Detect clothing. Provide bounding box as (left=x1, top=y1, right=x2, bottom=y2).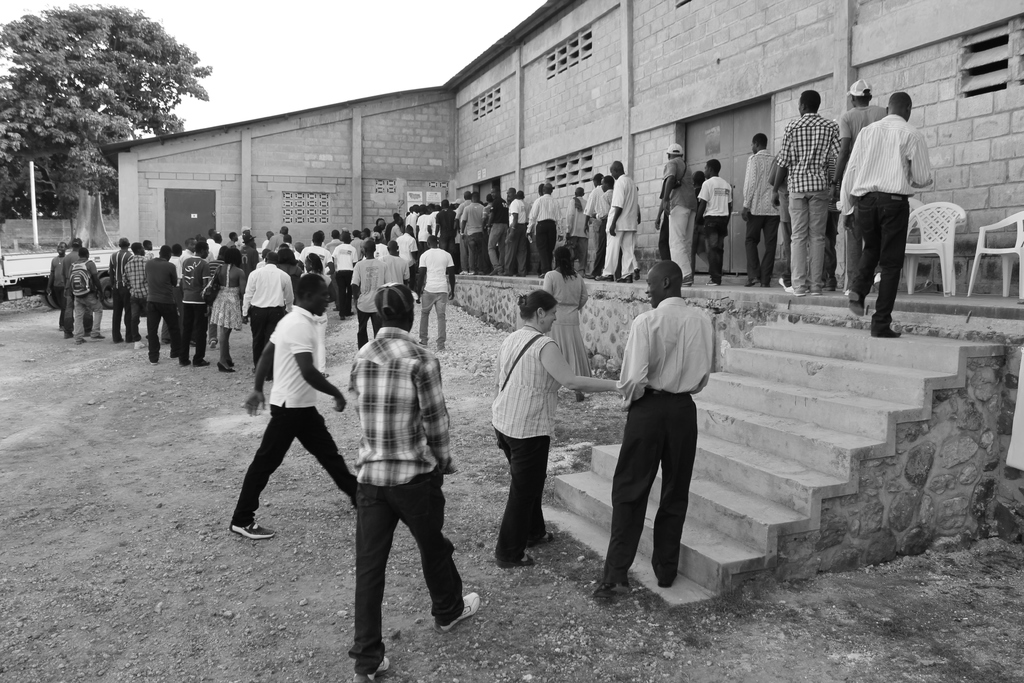
(left=68, top=258, right=102, bottom=341).
